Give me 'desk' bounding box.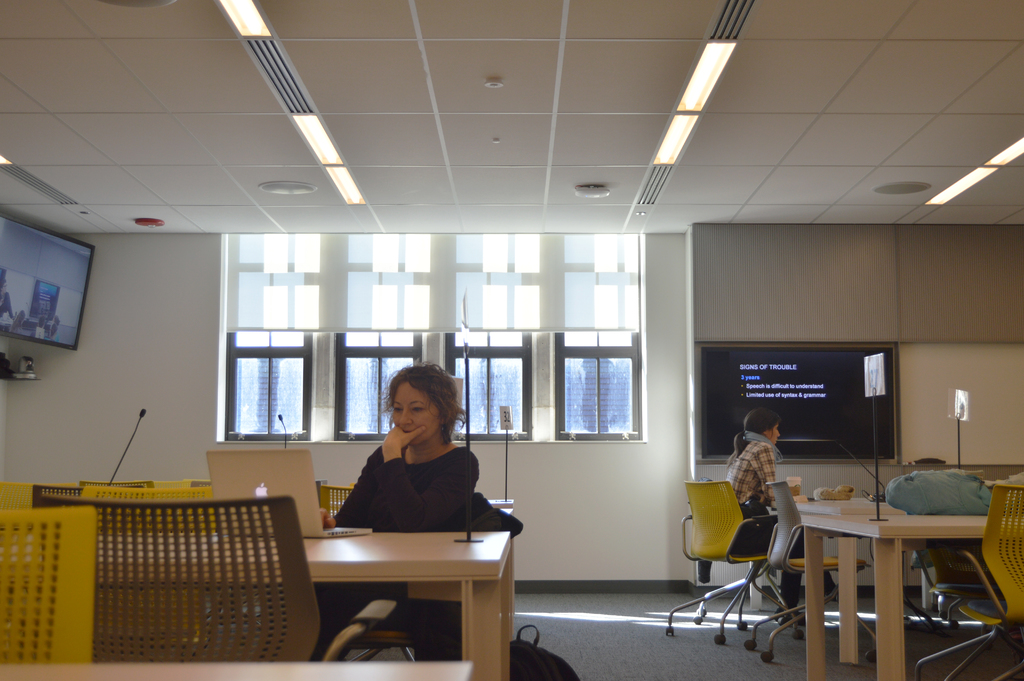
l=769, t=473, r=1011, b=675.
